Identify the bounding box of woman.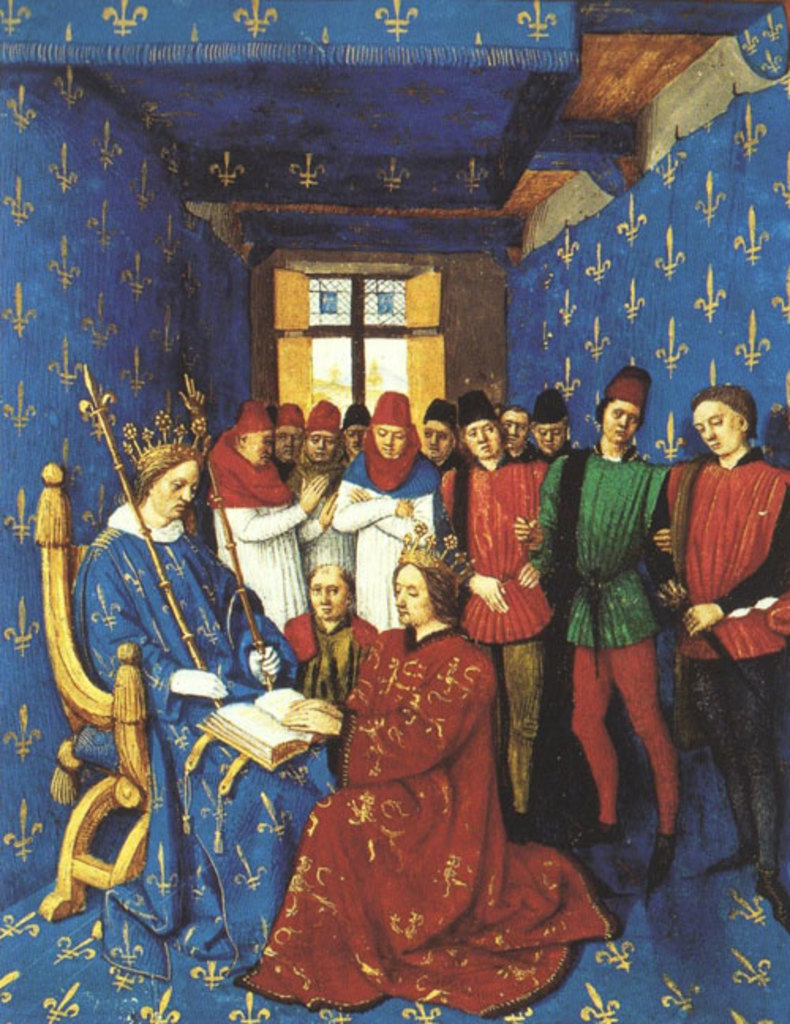
338, 397, 447, 638.
